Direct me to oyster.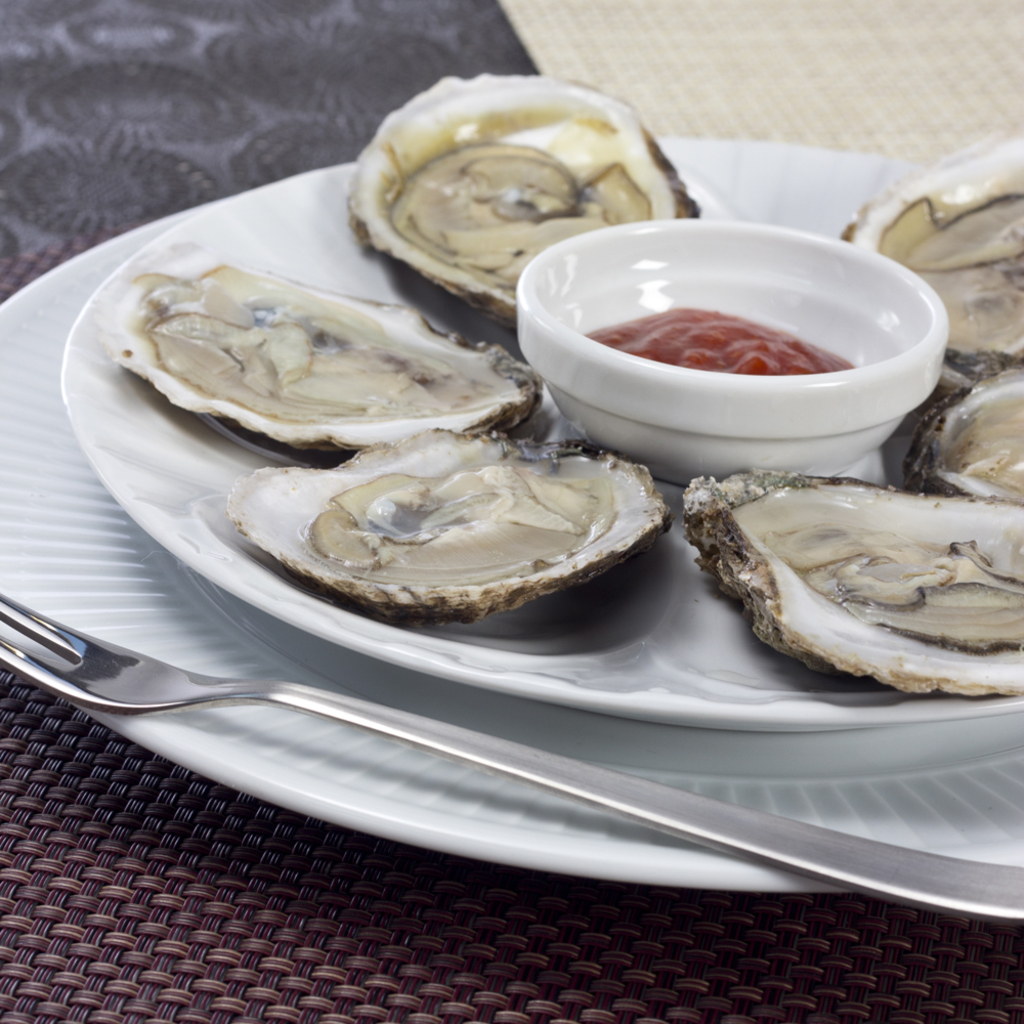
Direction: 342:62:702:331.
